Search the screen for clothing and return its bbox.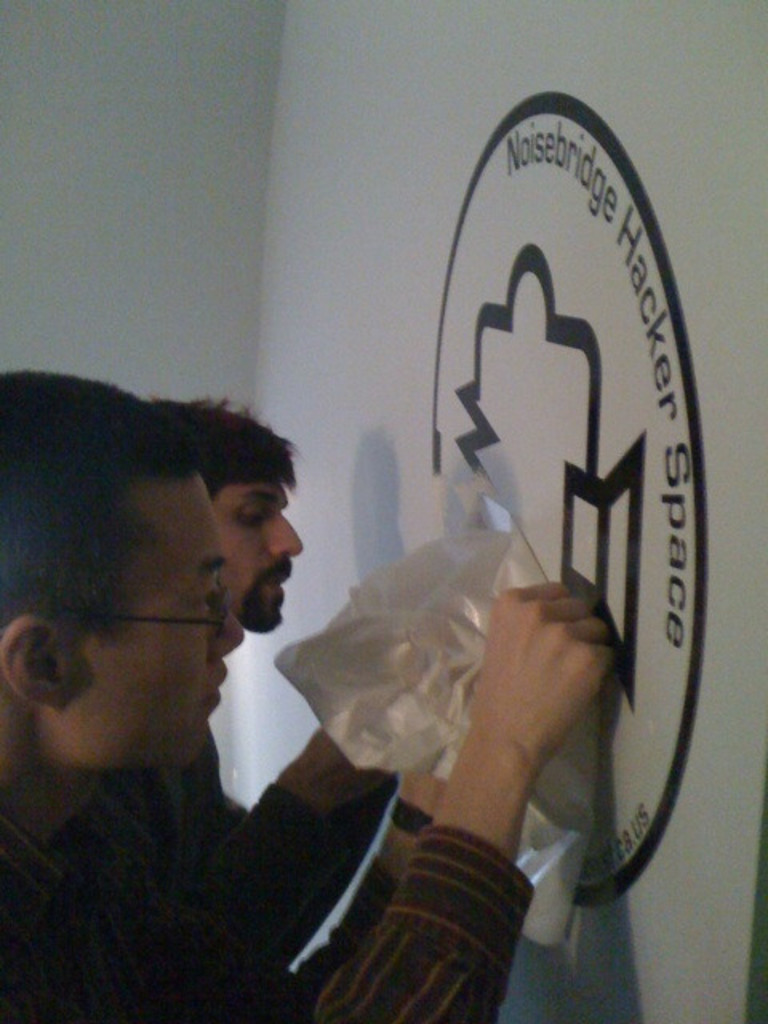
Found: bbox=(171, 722, 395, 970).
